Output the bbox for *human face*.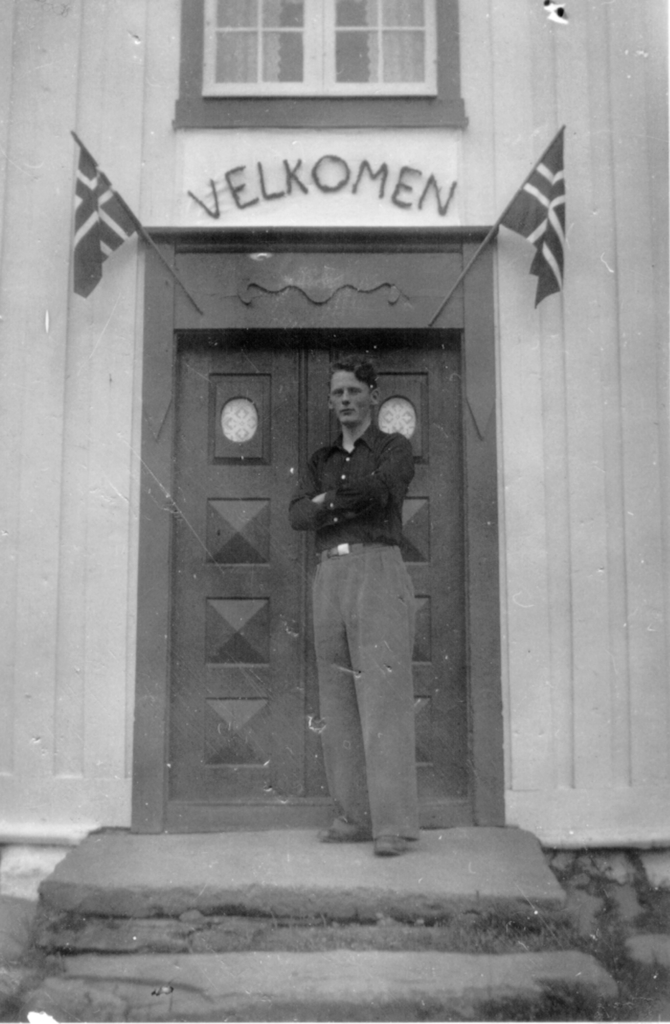
{"left": 328, "top": 374, "right": 369, "bottom": 425}.
